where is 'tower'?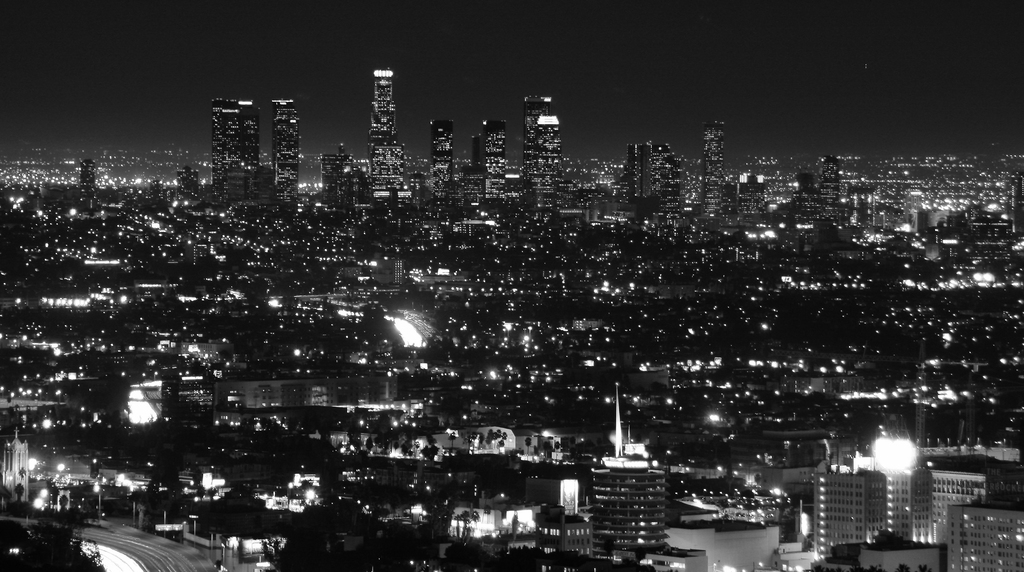
[x1=271, y1=95, x2=302, y2=197].
